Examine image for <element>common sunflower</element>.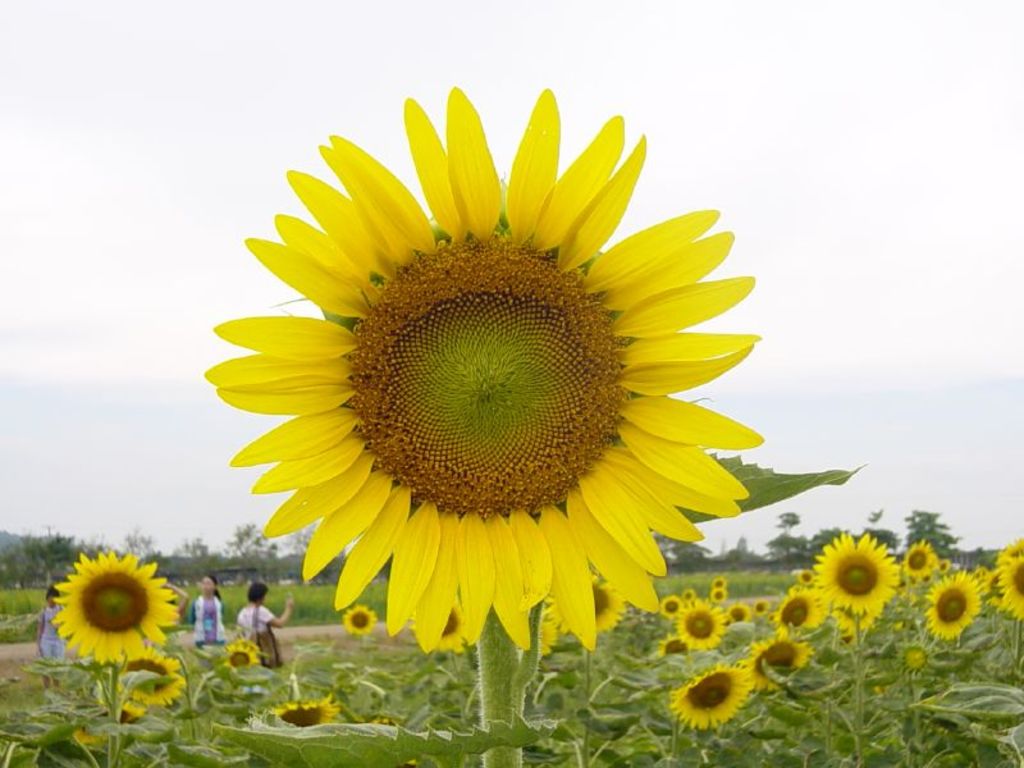
Examination result: box(778, 586, 819, 643).
